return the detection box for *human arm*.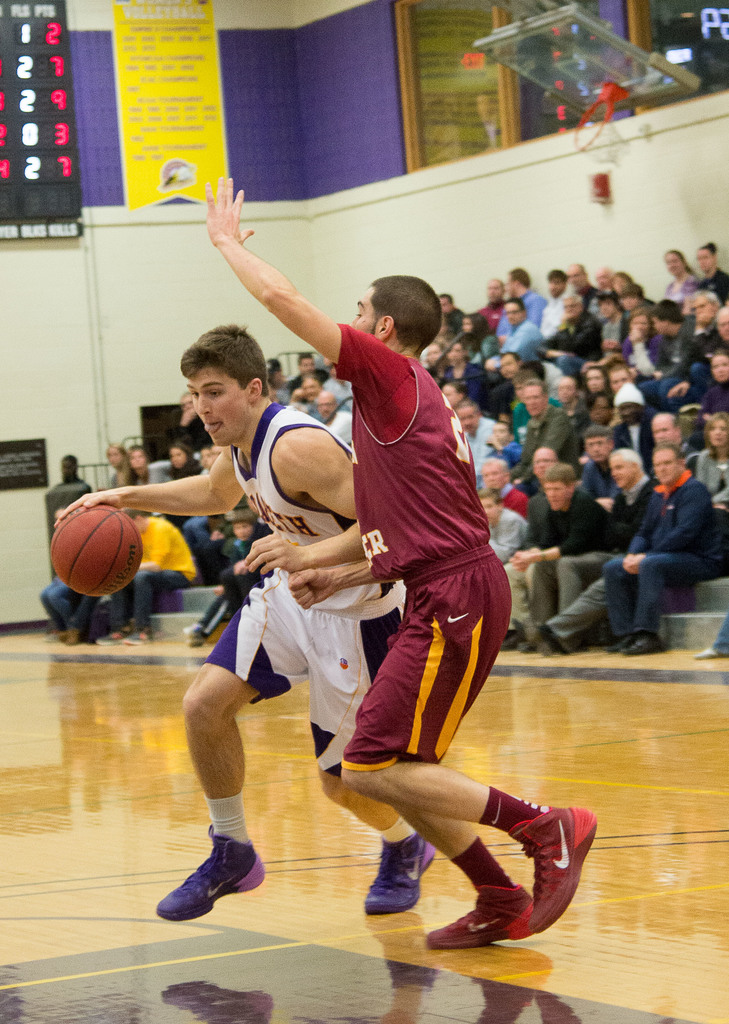
613:476:717:573.
